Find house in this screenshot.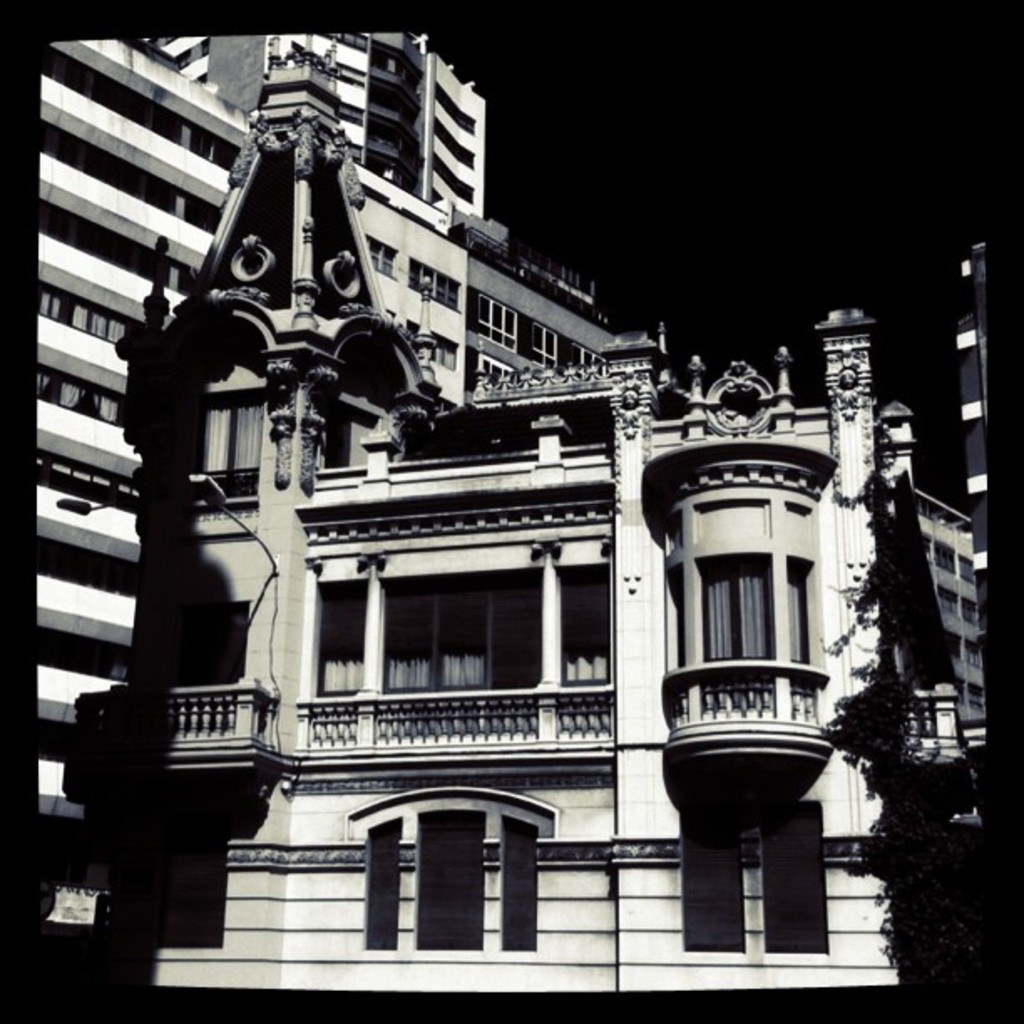
The bounding box for house is x1=59 y1=50 x2=974 y2=994.
